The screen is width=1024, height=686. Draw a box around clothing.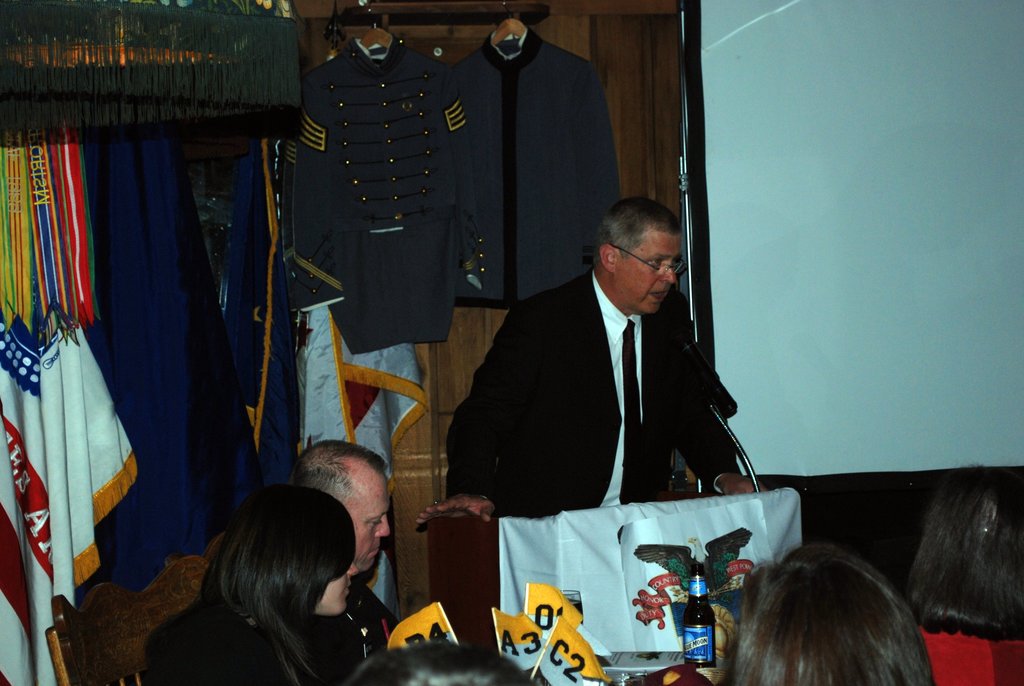
[x1=445, y1=26, x2=616, y2=302].
